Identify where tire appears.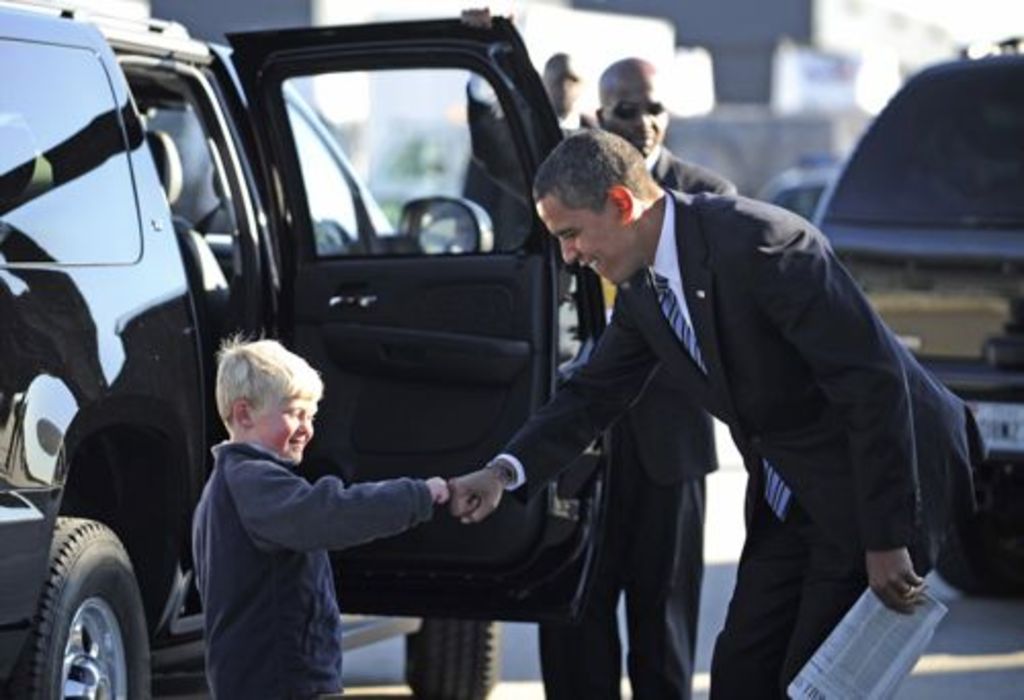
Appears at {"x1": 938, "y1": 499, "x2": 1022, "y2": 602}.
